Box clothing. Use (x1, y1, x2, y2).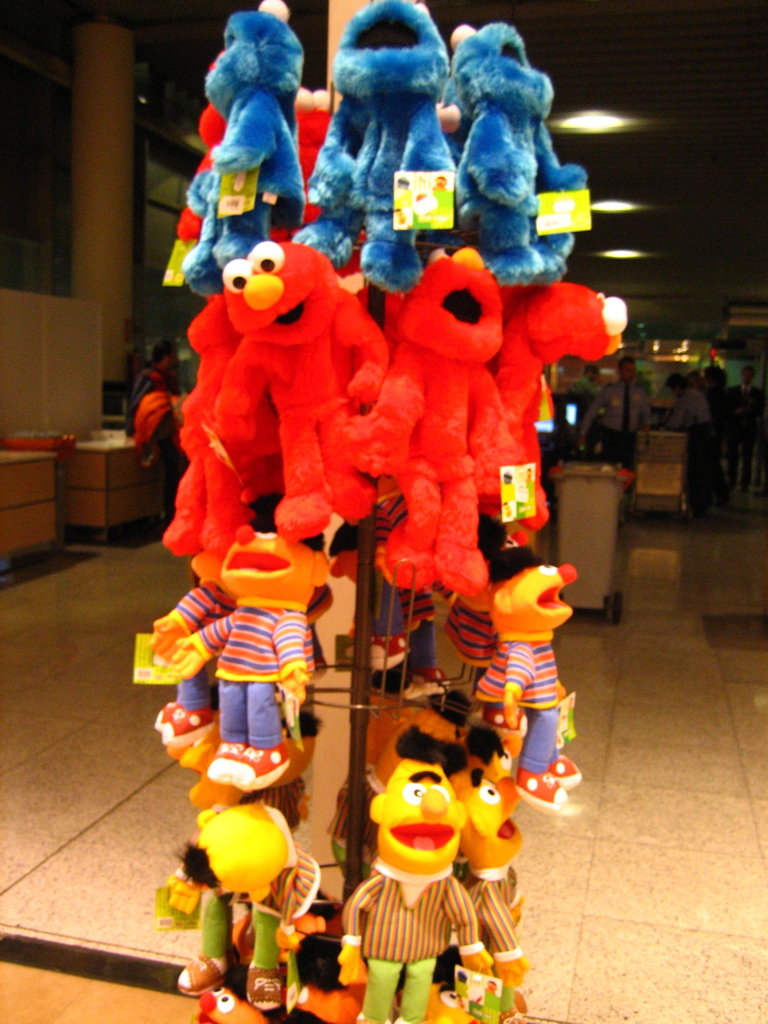
(364, 488, 429, 669).
